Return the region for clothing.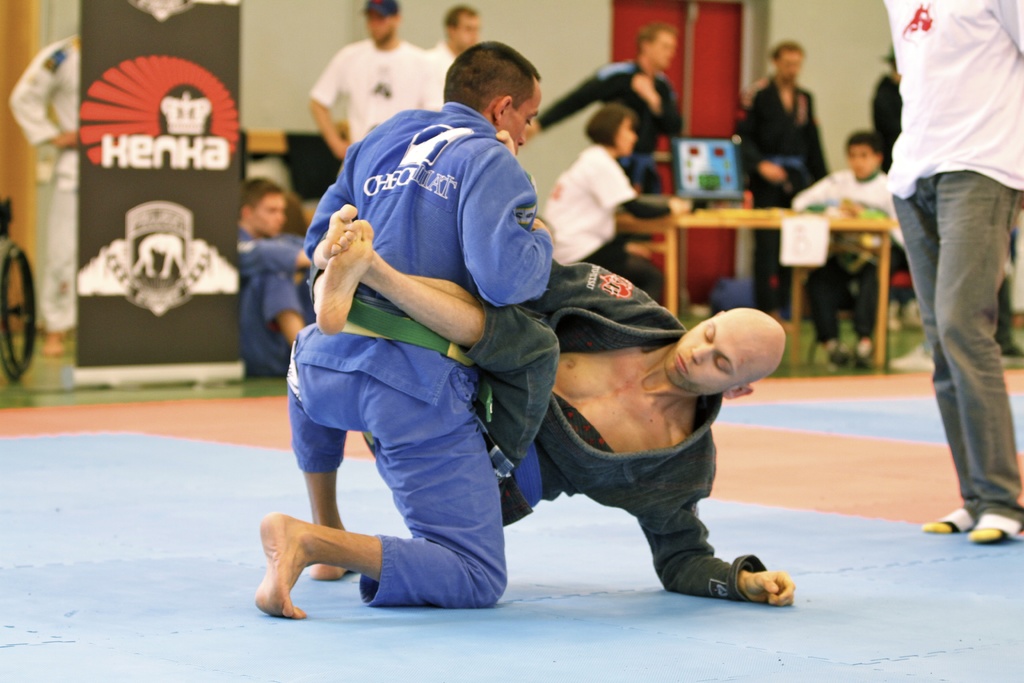
Rect(307, 258, 766, 602).
